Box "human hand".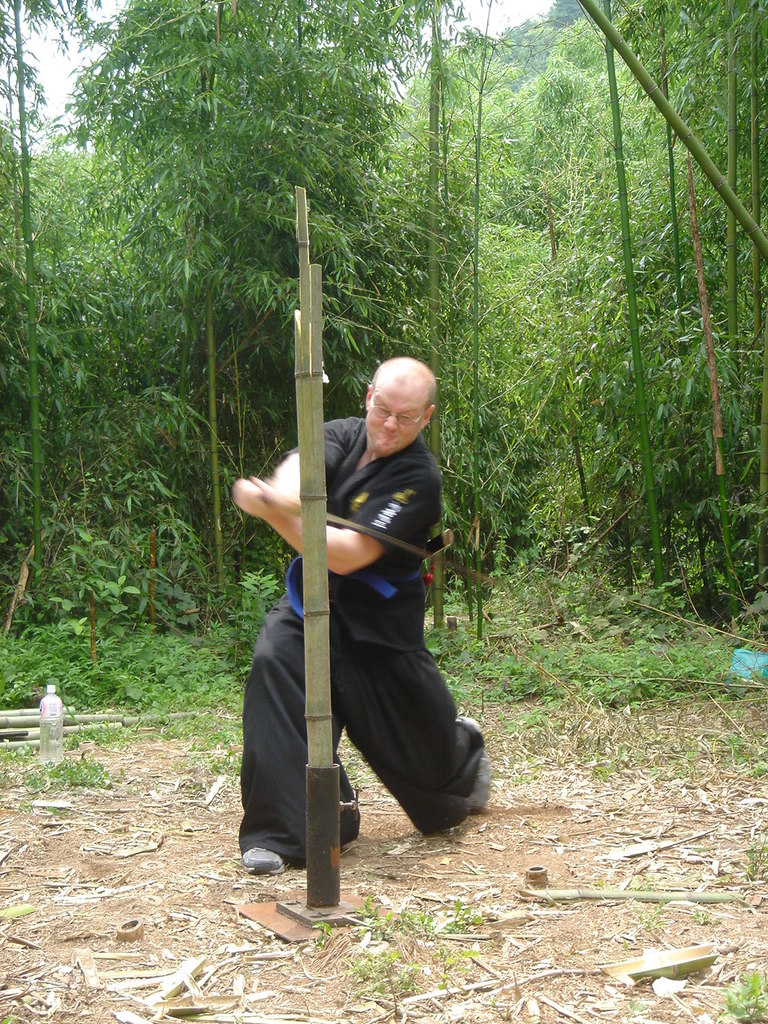
left=222, top=457, right=315, bottom=538.
